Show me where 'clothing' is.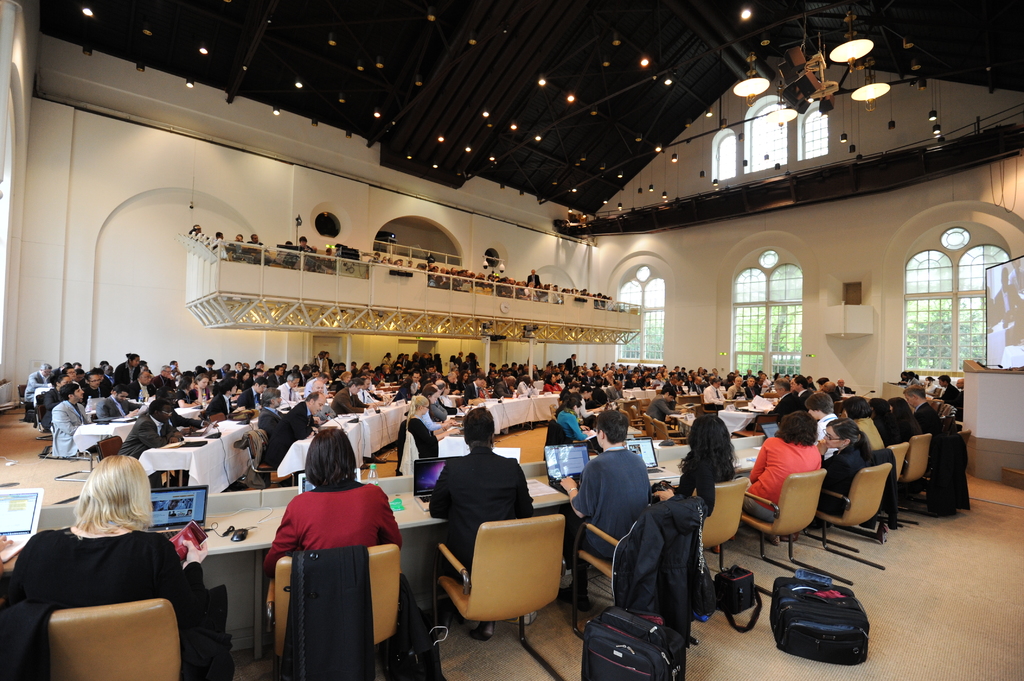
'clothing' is at 869/405/904/453.
